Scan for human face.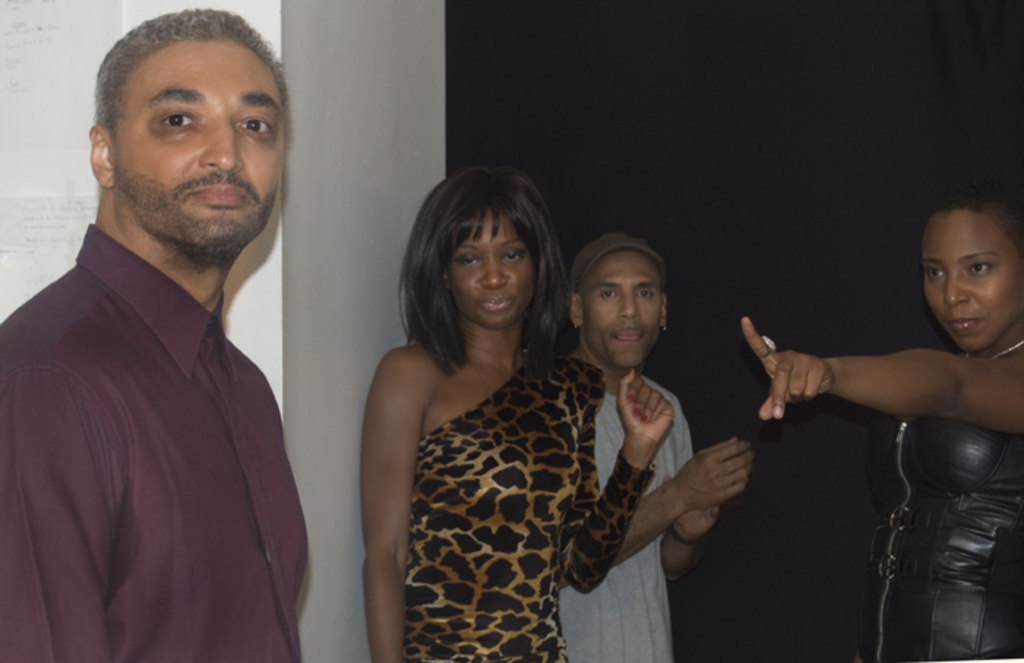
Scan result: <bbox>111, 40, 284, 241</bbox>.
